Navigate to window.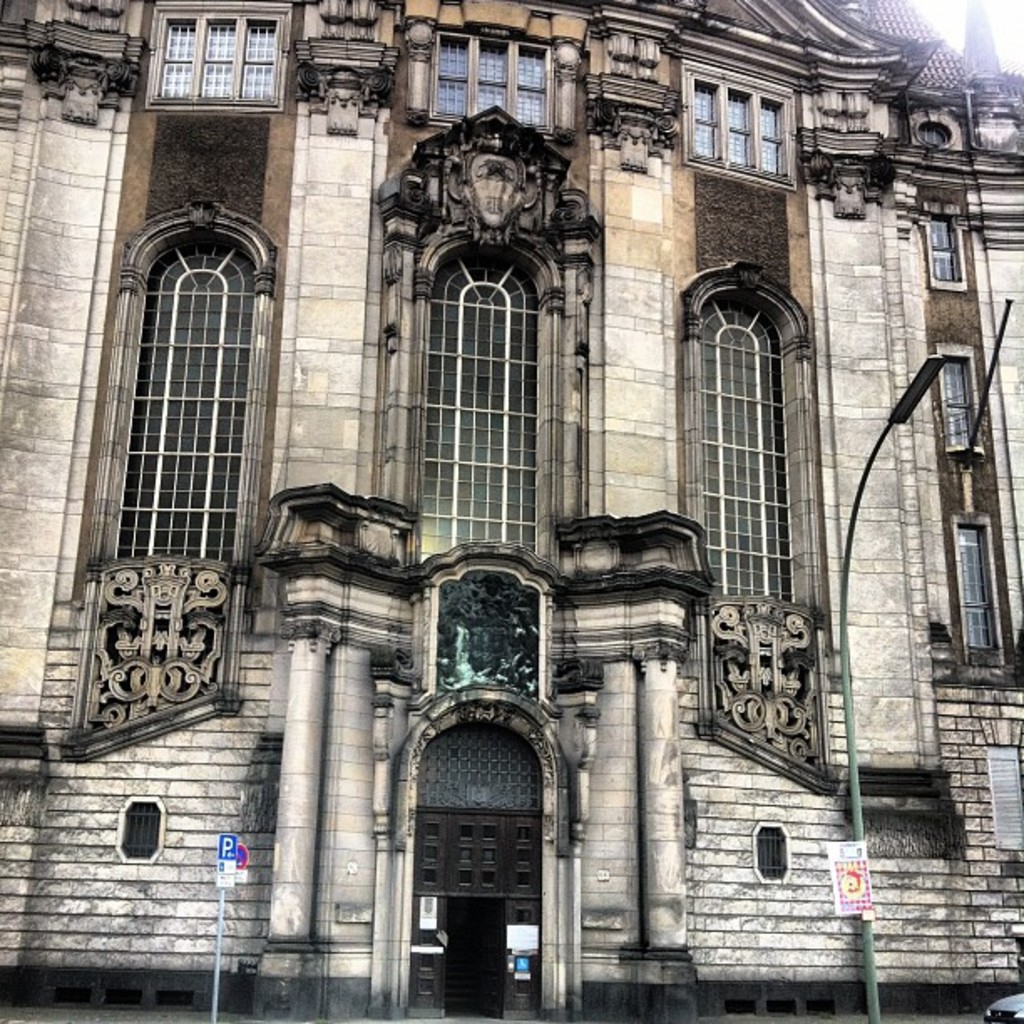
Navigation target: <region>959, 524, 1001, 643</region>.
